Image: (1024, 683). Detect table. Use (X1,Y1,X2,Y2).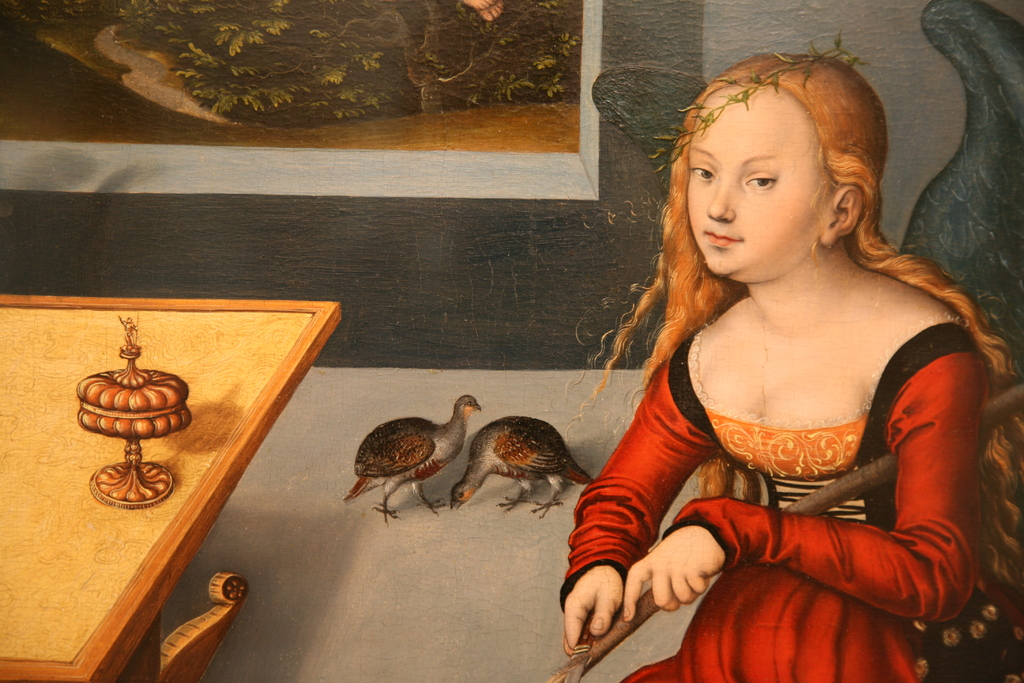
(25,245,345,682).
